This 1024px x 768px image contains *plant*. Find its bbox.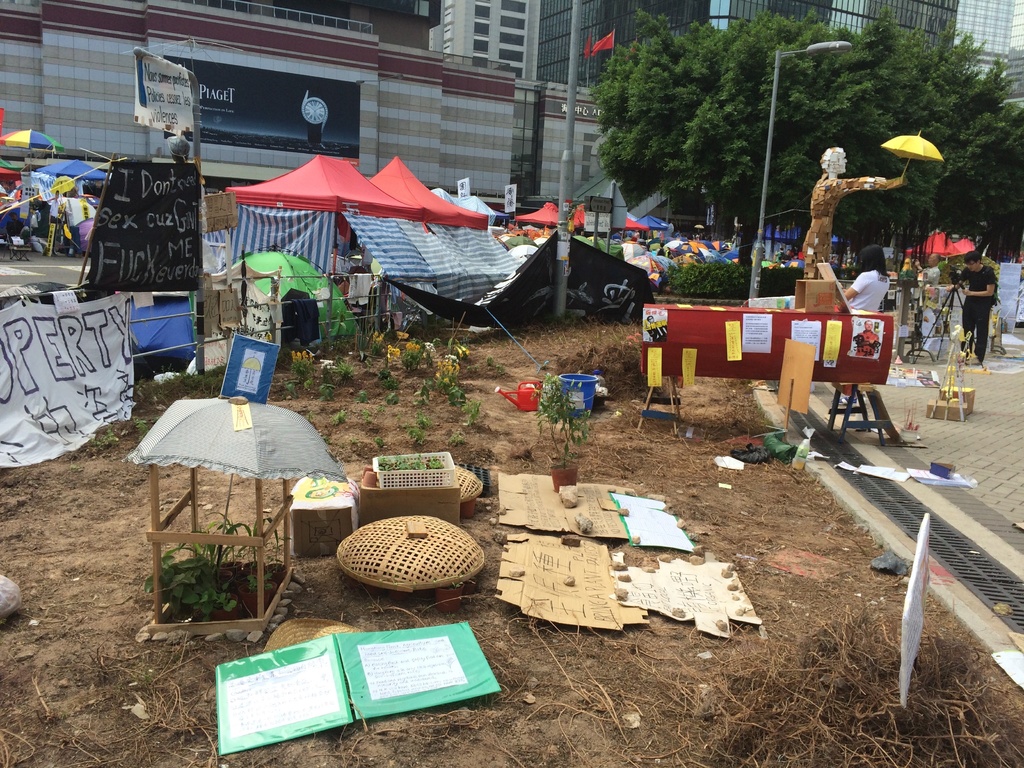
(133, 413, 149, 442).
